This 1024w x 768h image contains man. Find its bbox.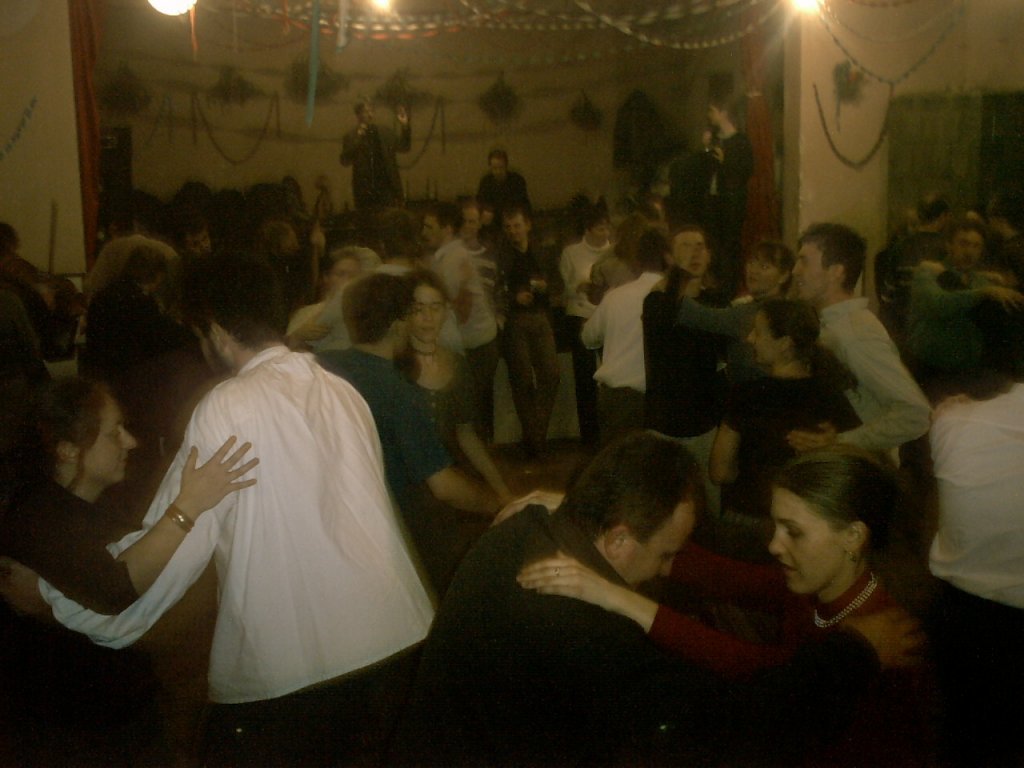
region(492, 203, 567, 447).
